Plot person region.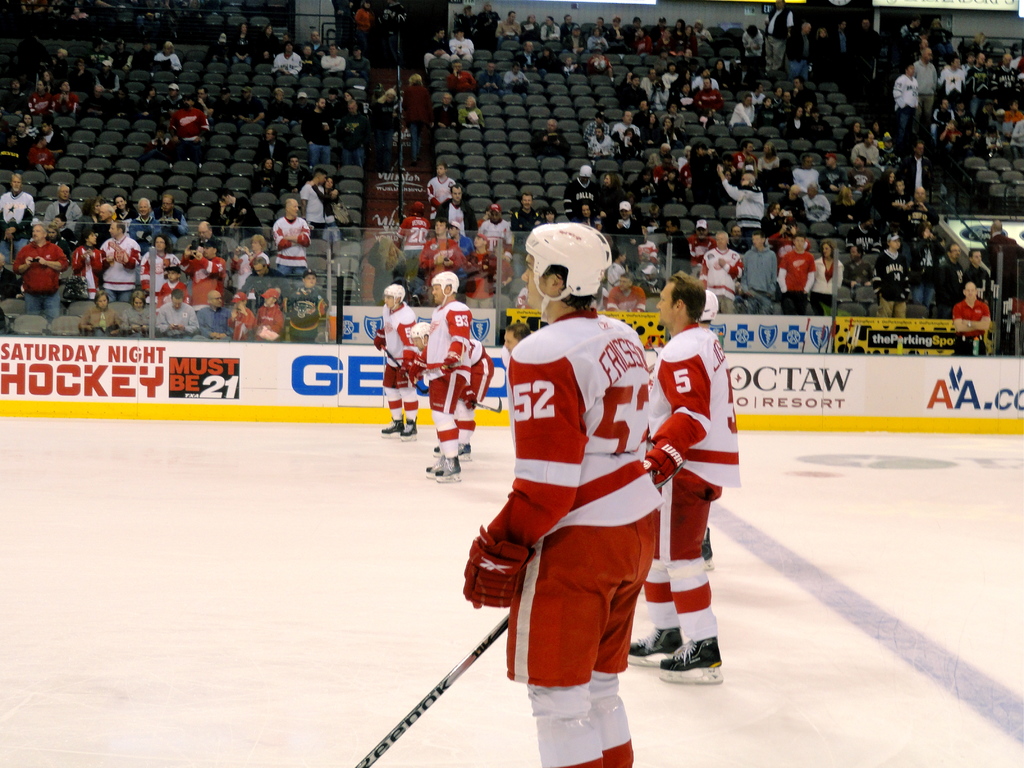
Plotted at crop(710, 58, 730, 84).
